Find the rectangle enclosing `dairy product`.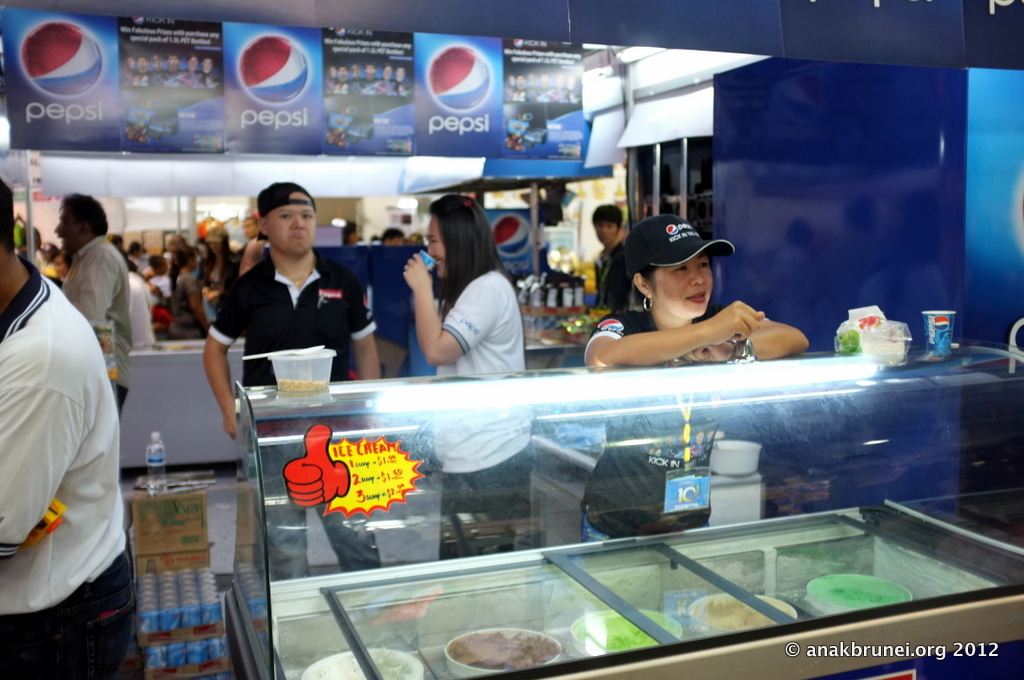
Rect(812, 578, 906, 611).
